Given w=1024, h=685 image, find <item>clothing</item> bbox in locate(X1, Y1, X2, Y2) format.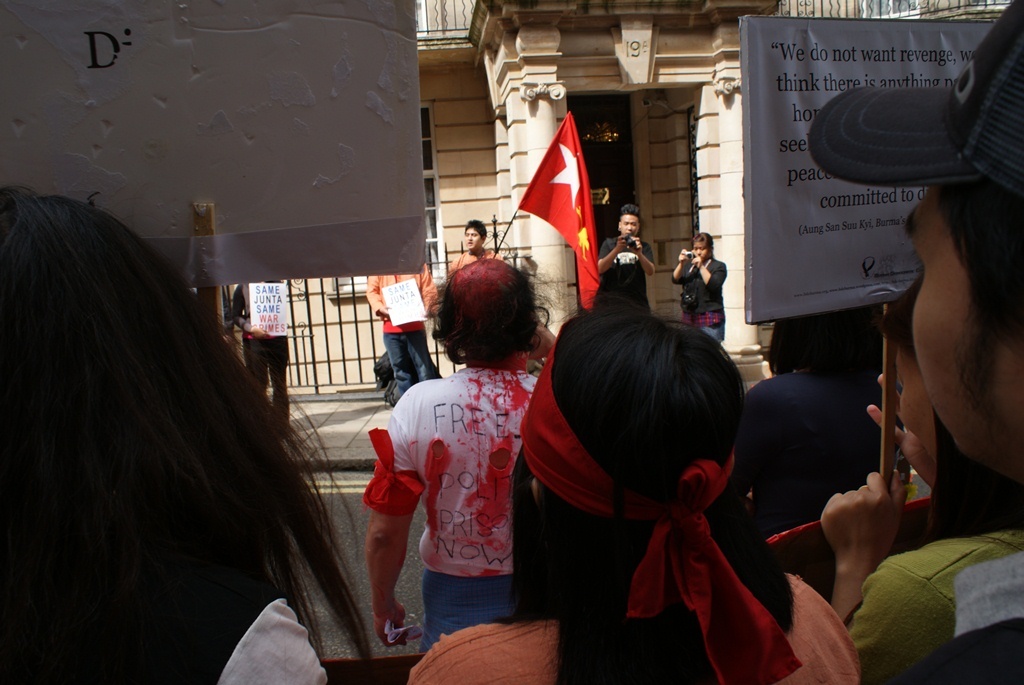
locate(674, 257, 731, 342).
